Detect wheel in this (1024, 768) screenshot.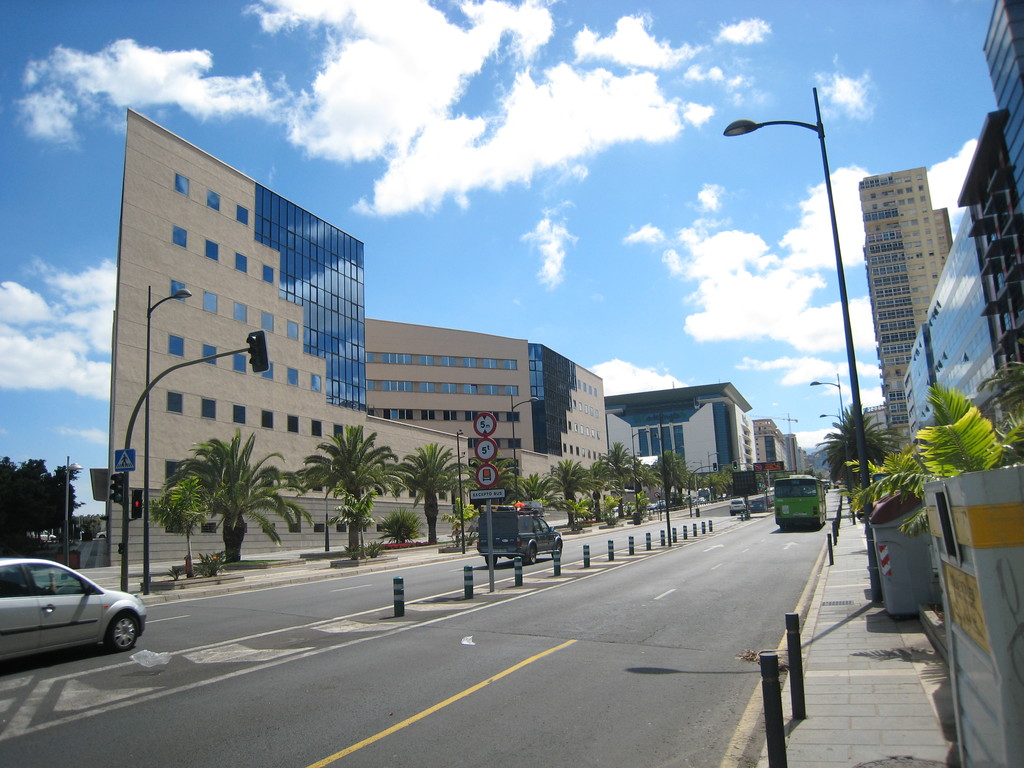
Detection: (552,540,563,562).
